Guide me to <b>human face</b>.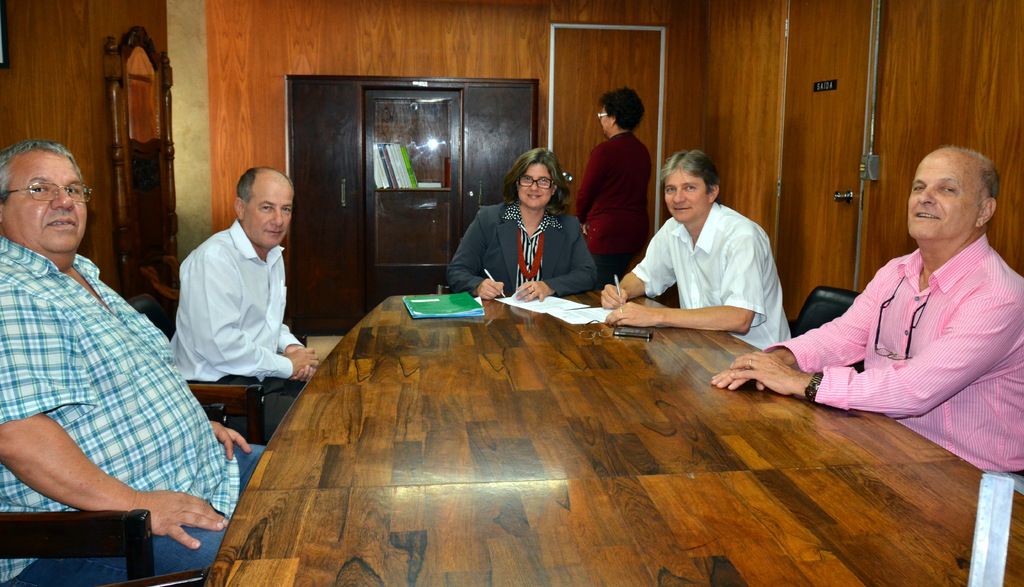
Guidance: locate(661, 167, 711, 220).
